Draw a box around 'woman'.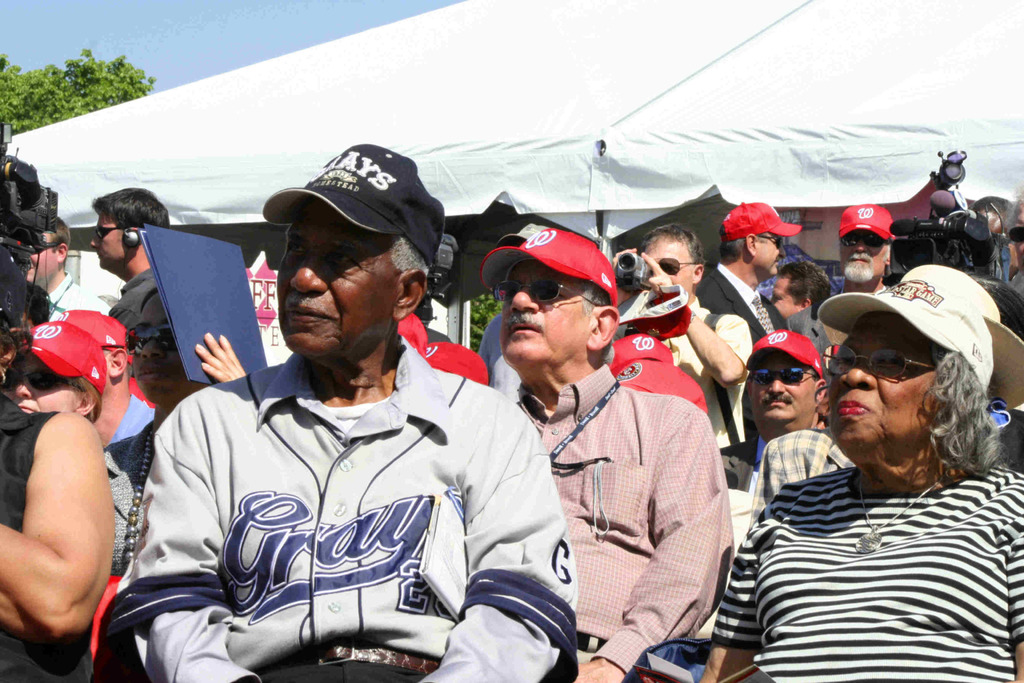
box=[97, 286, 246, 582].
